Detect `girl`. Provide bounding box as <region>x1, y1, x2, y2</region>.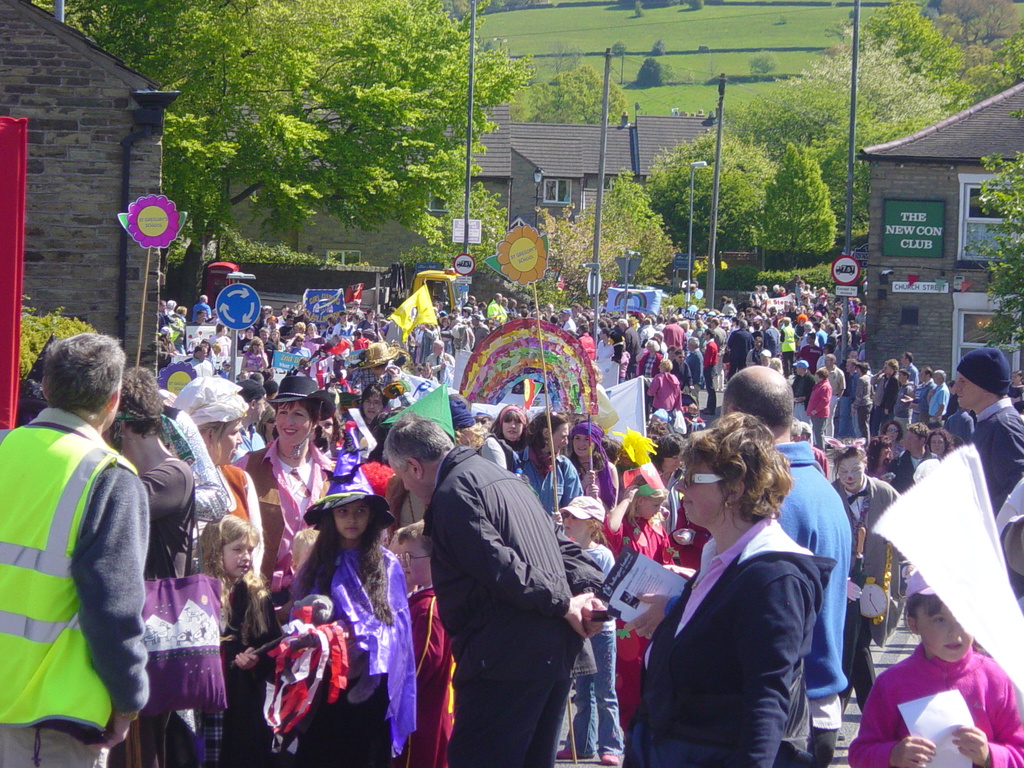
<region>263, 426, 419, 767</region>.
